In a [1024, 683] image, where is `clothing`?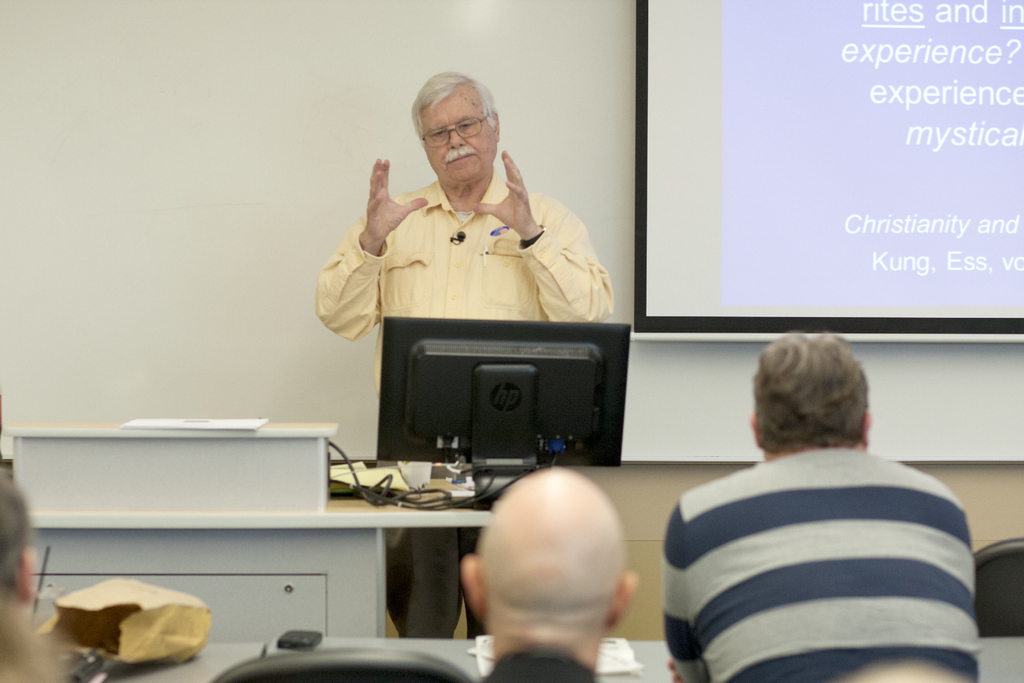
[652, 402, 1003, 682].
